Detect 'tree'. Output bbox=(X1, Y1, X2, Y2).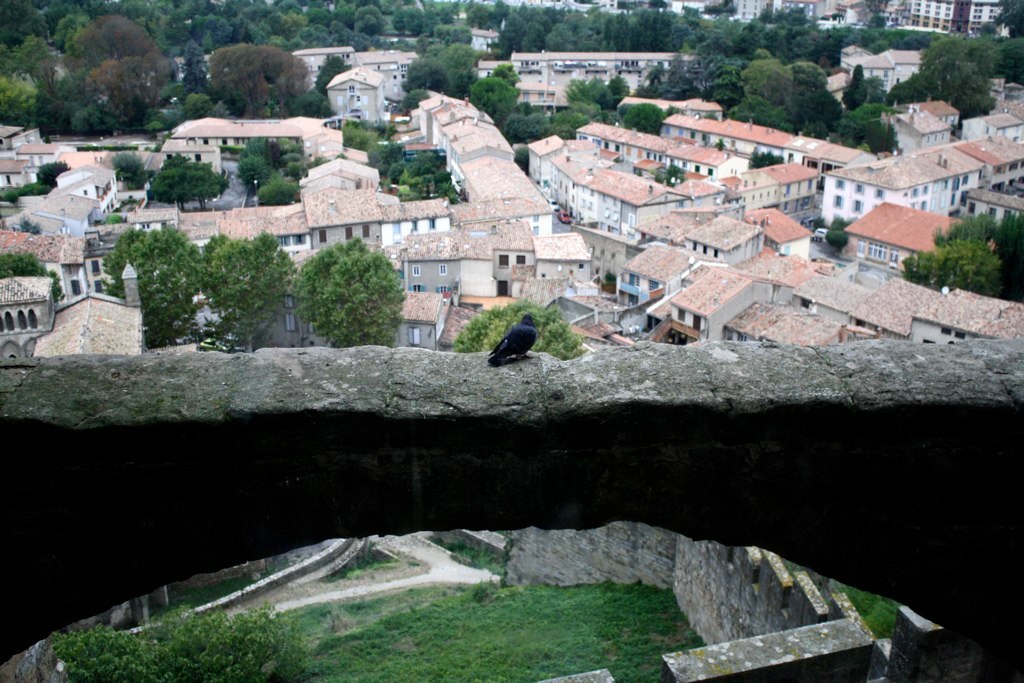
bbox=(211, 42, 313, 122).
